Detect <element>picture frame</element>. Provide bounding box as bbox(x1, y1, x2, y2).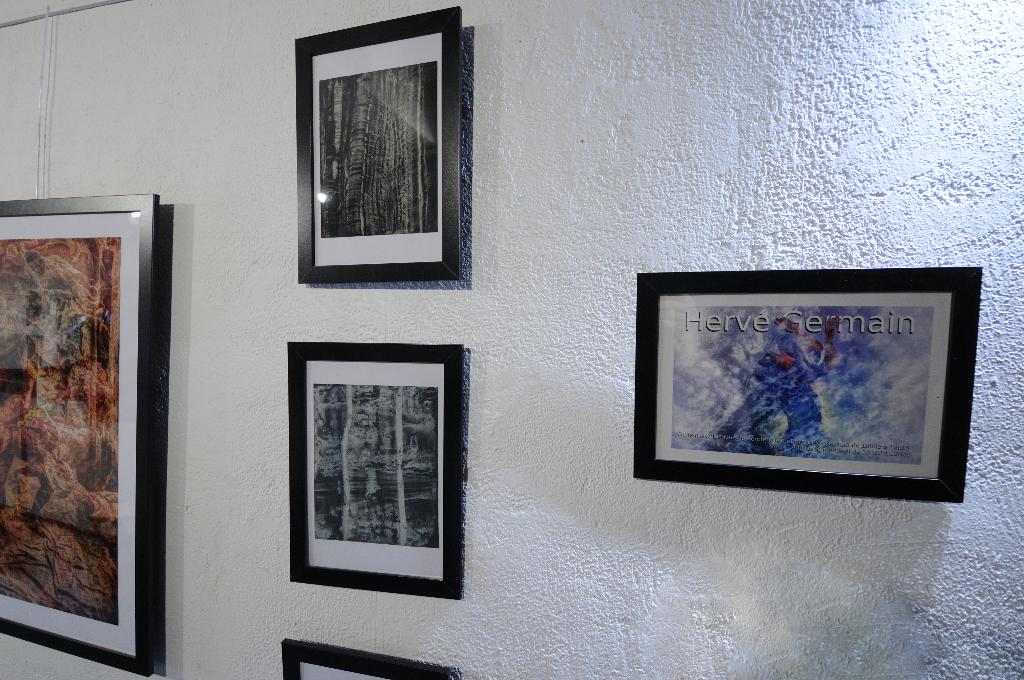
bbox(284, 640, 460, 679).
